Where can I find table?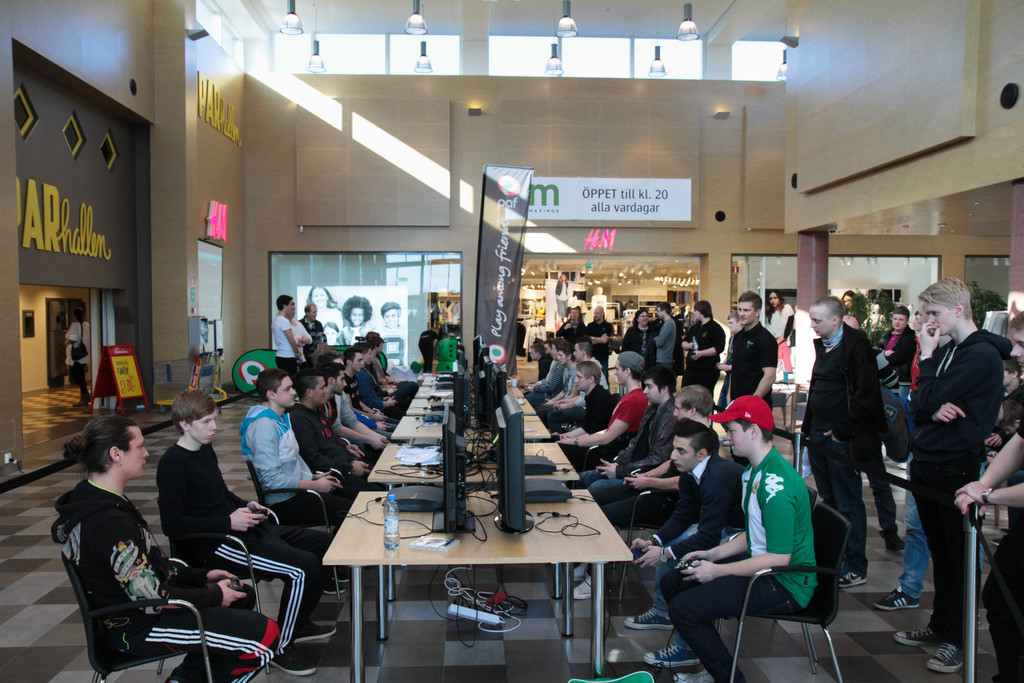
You can find it at [left=416, top=385, right=522, bottom=397].
